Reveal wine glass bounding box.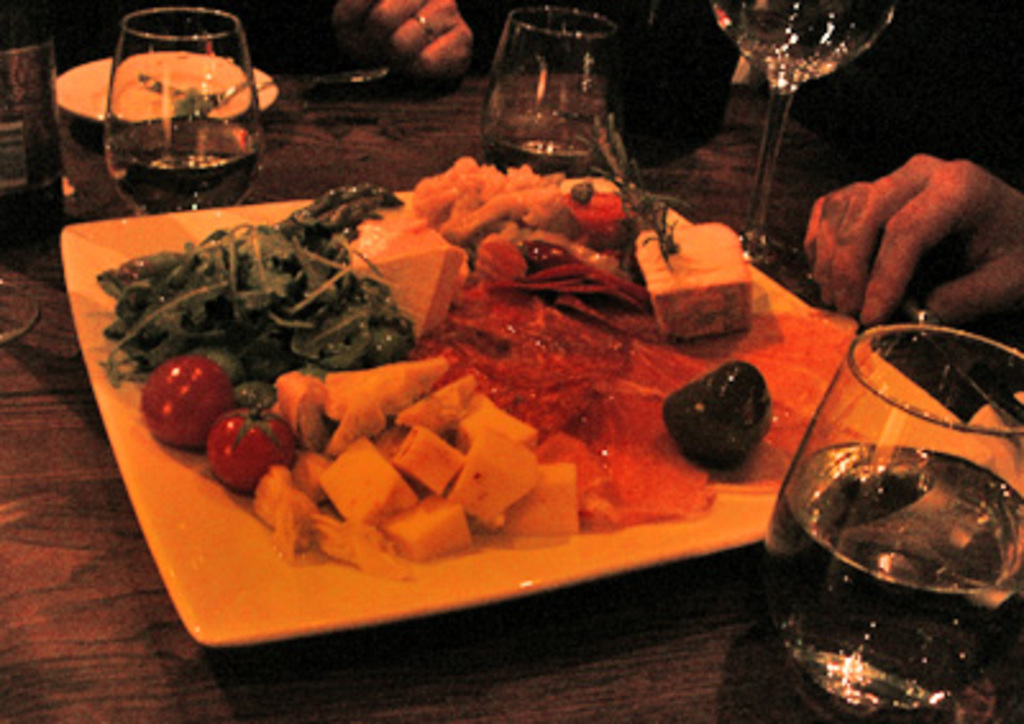
Revealed: bbox=(105, 10, 261, 212).
